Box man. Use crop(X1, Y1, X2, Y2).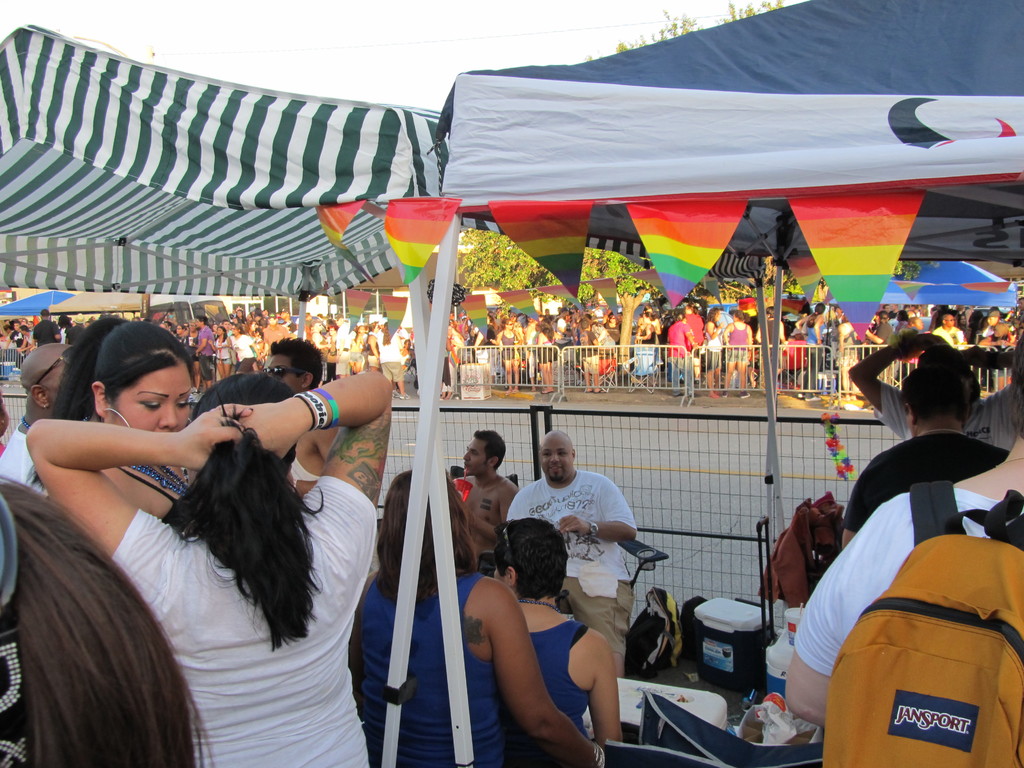
crop(936, 312, 967, 342).
